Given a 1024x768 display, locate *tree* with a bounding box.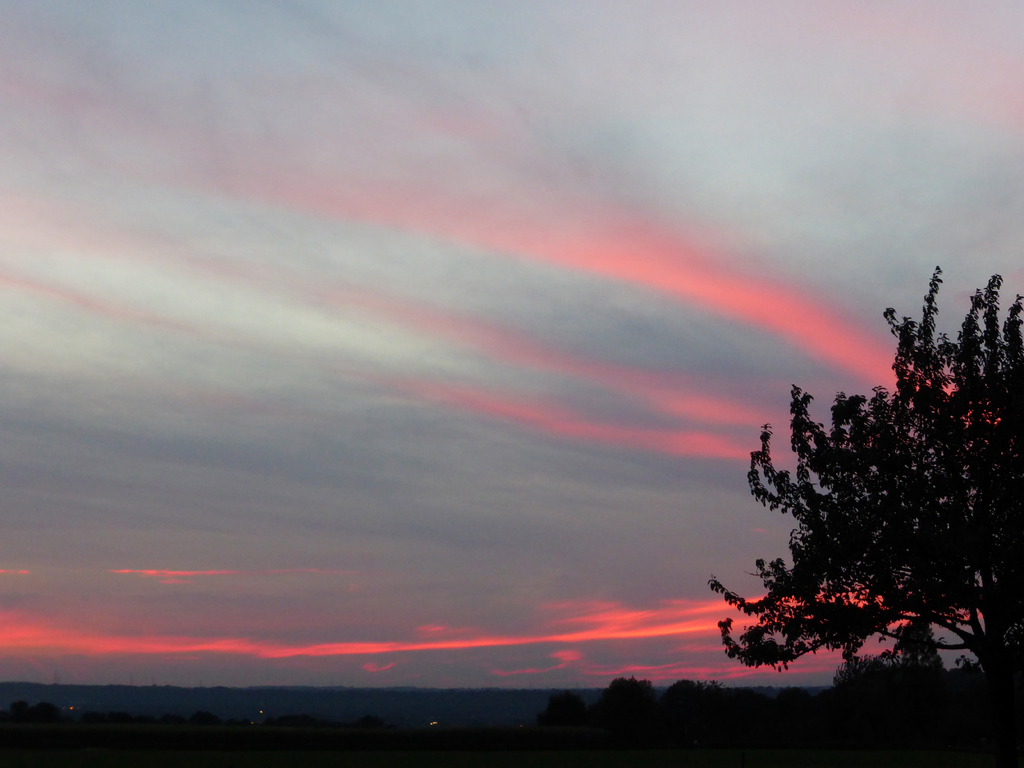
Located: 658,675,717,715.
